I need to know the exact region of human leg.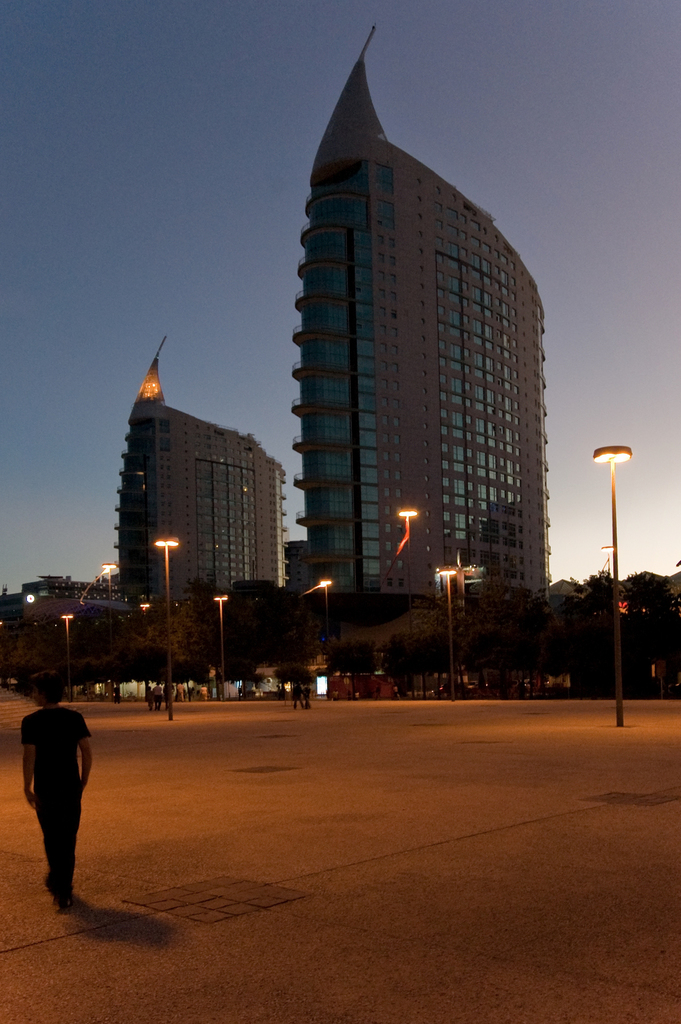
Region: (27, 787, 83, 909).
